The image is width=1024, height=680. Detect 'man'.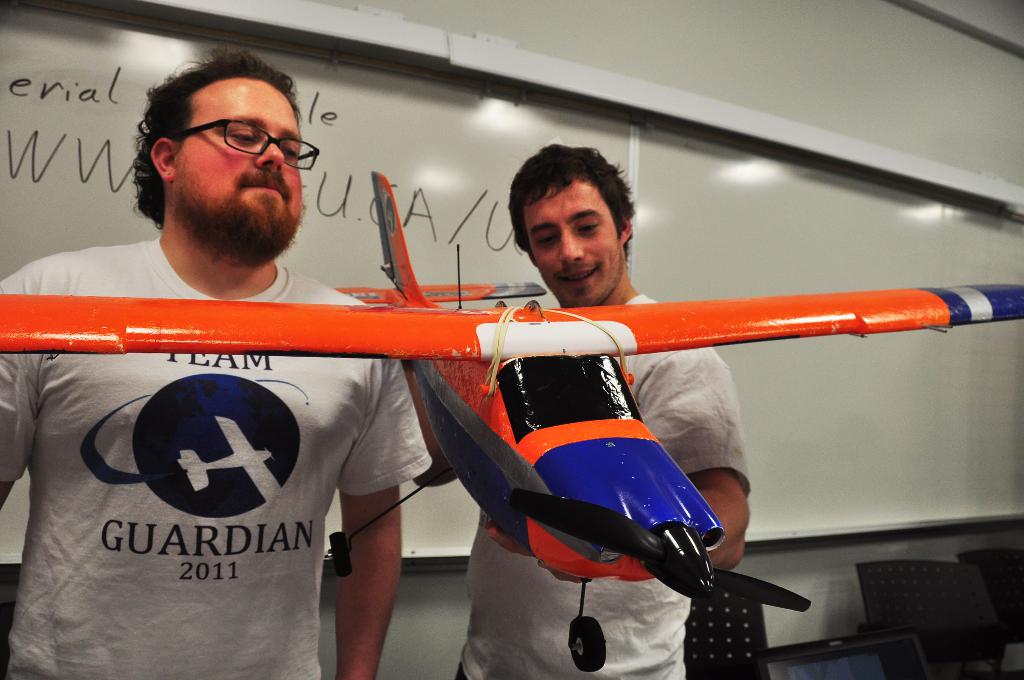
Detection: 0 53 437 679.
